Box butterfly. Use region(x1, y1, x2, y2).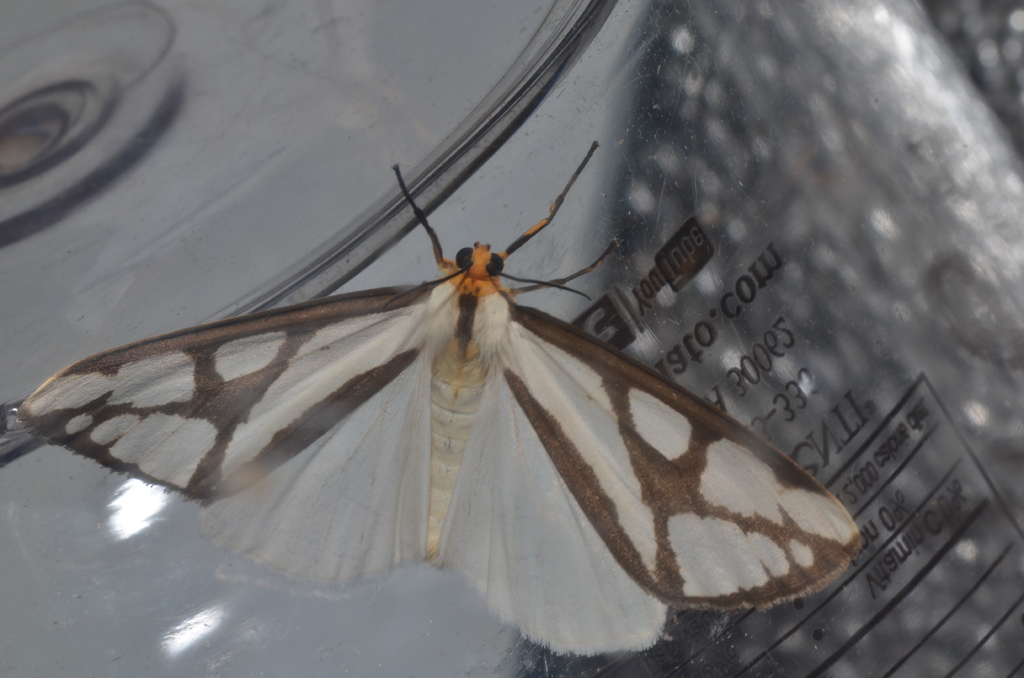
region(28, 115, 881, 647).
